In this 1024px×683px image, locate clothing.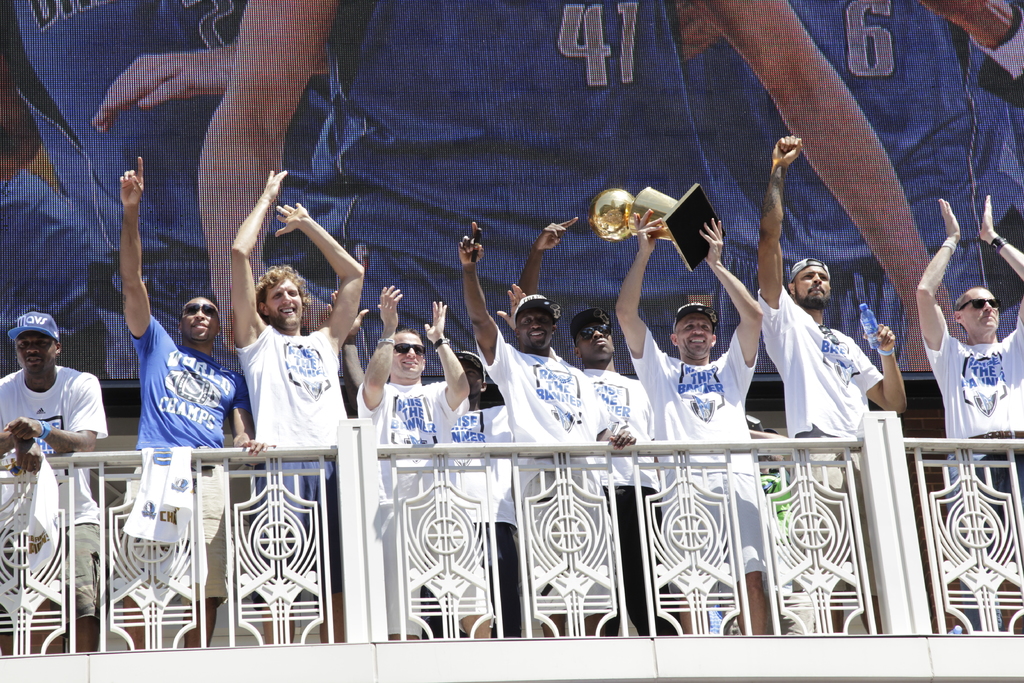
Bounding box: (x1=356, y1=359, x2=468, y2=623).
